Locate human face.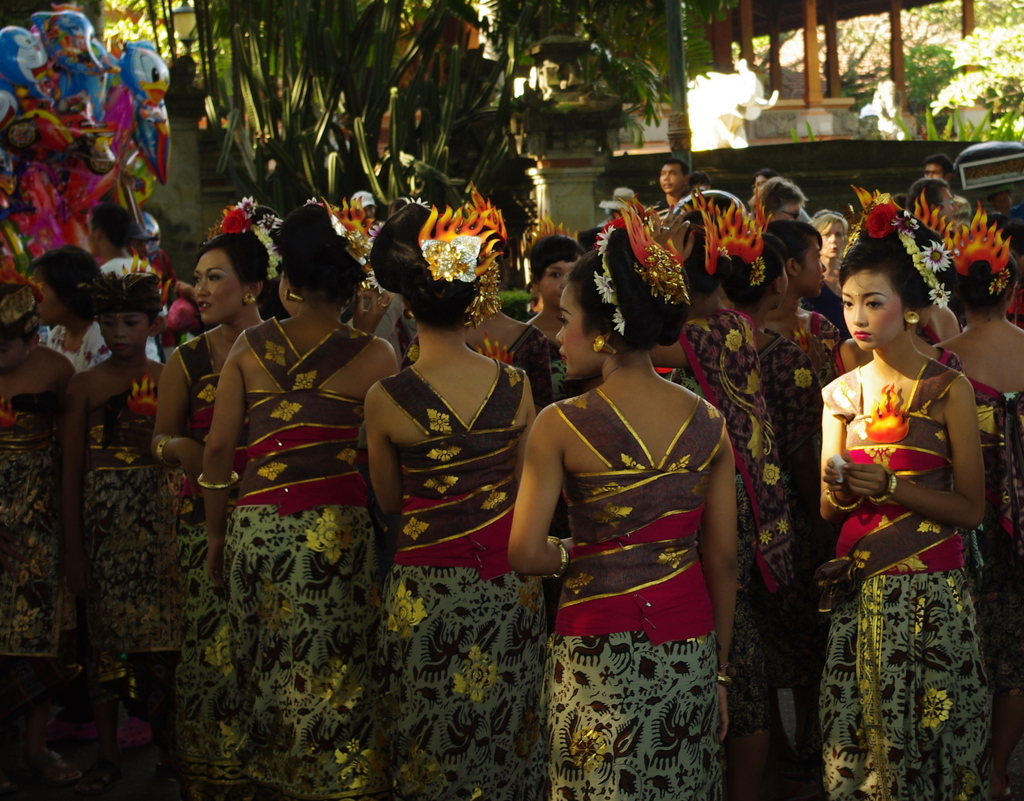
Bounding box: detection(37, 254, 76, 332).
